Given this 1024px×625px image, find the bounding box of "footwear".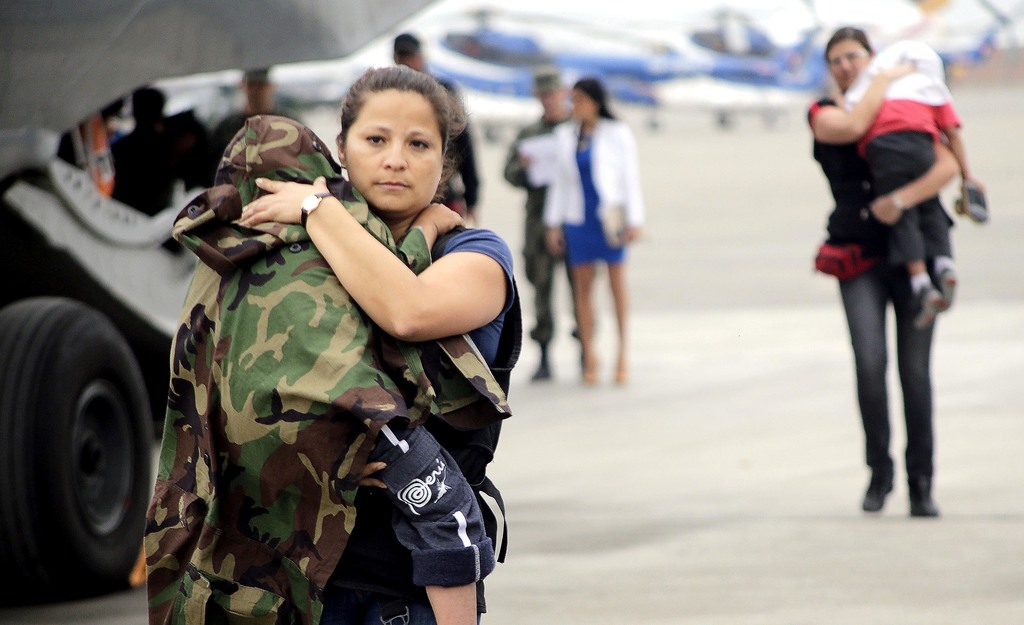
[x1=858, y1=480, x2=885, y2=514].
